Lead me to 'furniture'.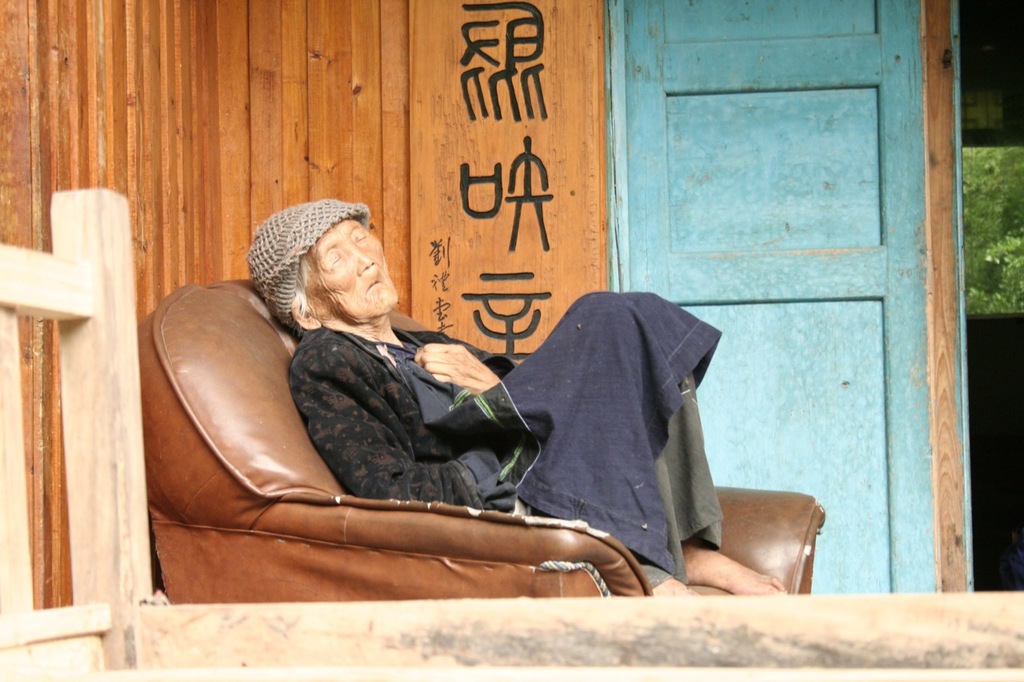
Lead to <bbox>135, 277, 826, 599</bbox>.
